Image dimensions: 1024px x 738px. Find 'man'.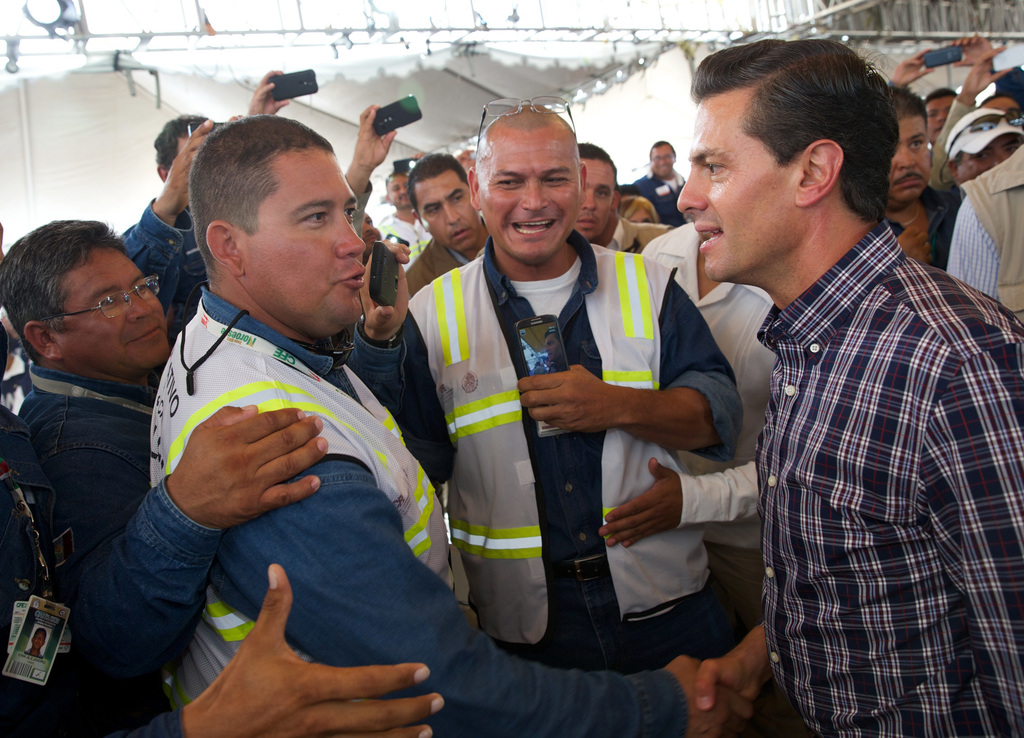
(left=879, top=84, right=964, bottom=271).
